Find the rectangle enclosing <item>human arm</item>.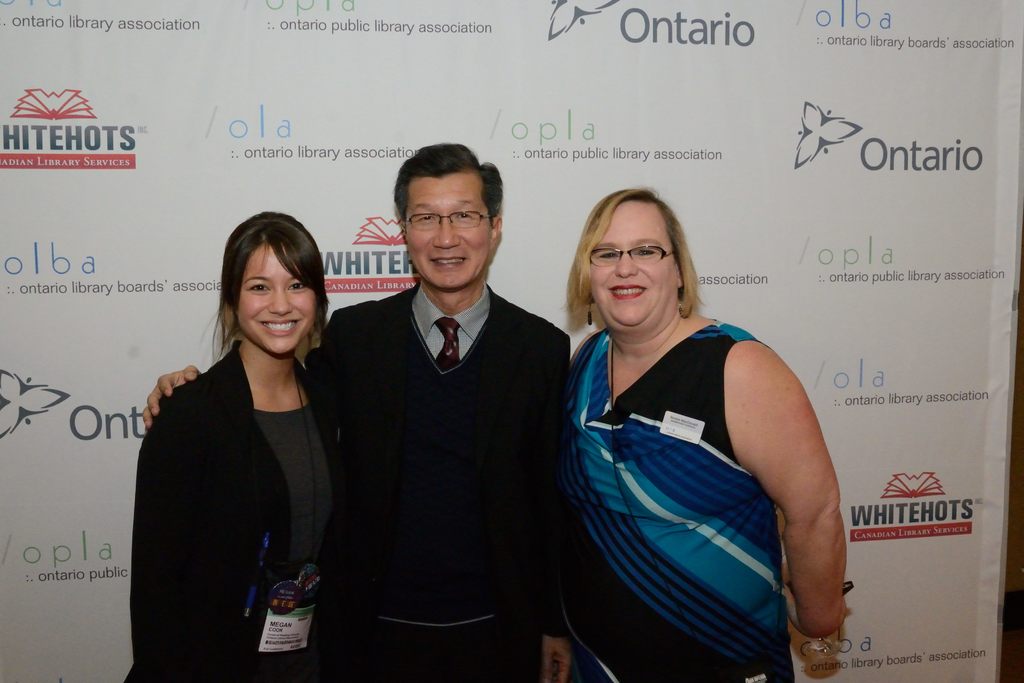
(x1=719, y1=333, x2=838, y2=640).
